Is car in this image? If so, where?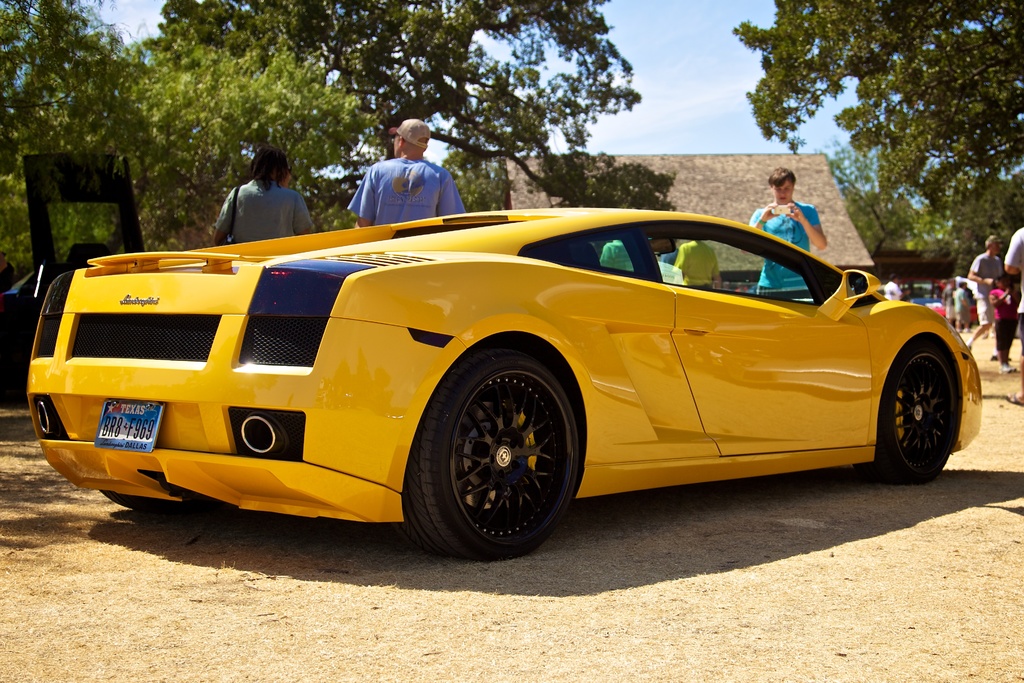
Yes, at bbox=(0, 149, 147, 400).
